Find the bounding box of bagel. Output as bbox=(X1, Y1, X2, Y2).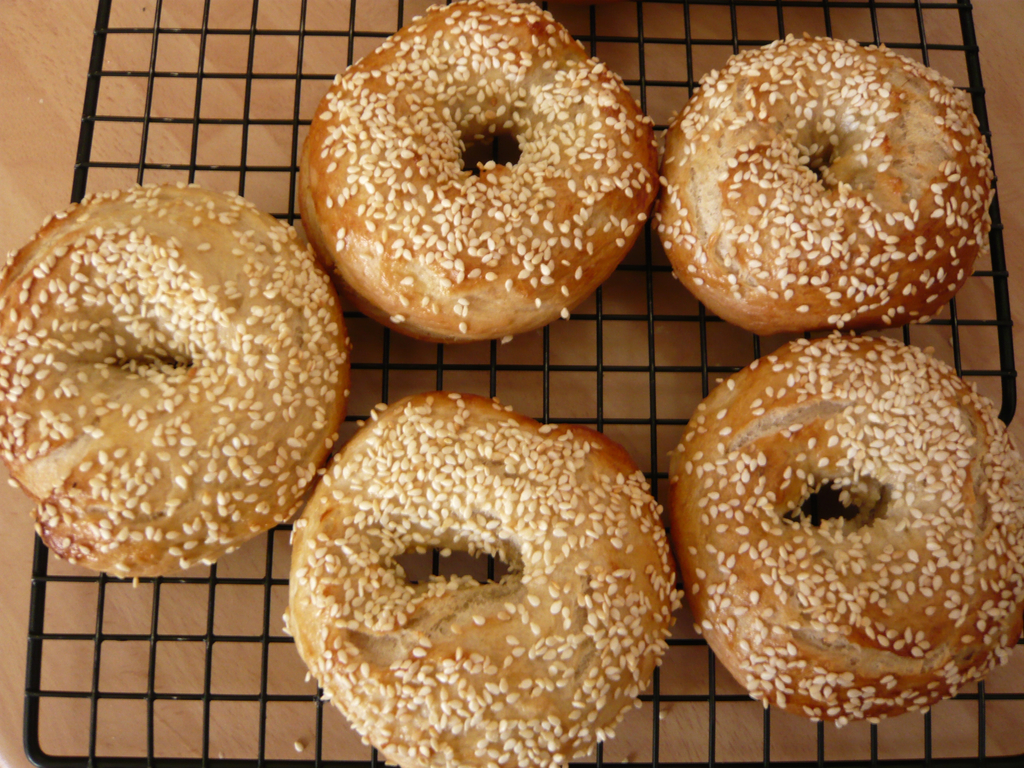
bbox=(660, 338, 1023, 728).
